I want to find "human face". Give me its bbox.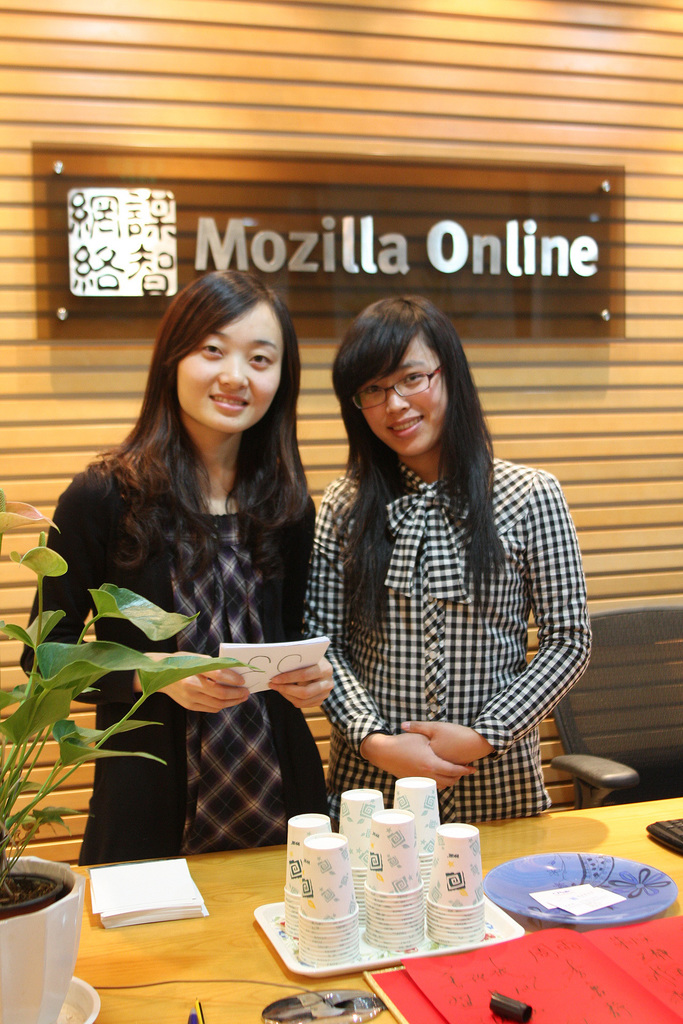
{"left": 159, "top": 284, "right": 293, "bottom": 432}.
